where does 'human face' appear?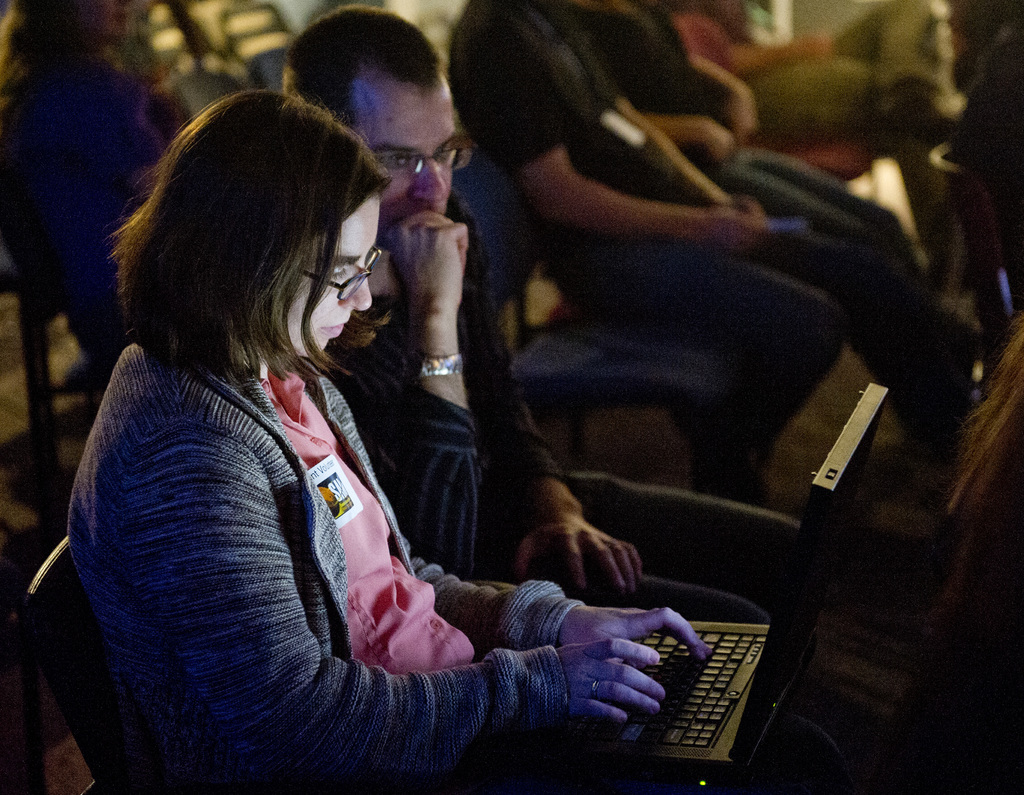
Appears at region(285, 197, 380, 353).
